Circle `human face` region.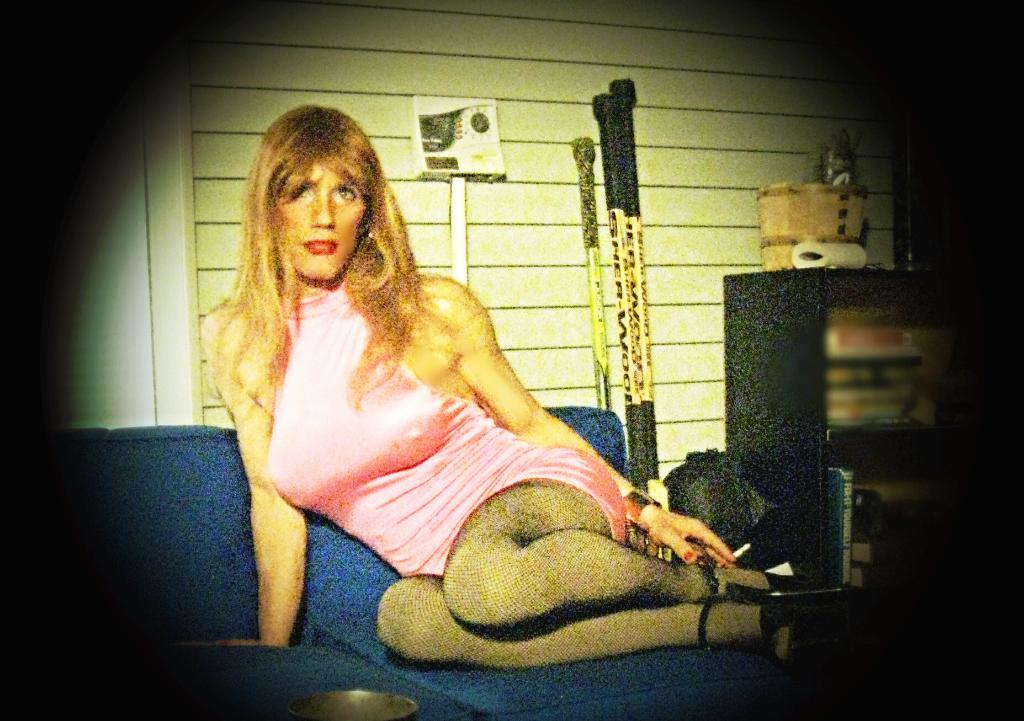
Region: [left=280, top=166, right=368, bottom=283].
